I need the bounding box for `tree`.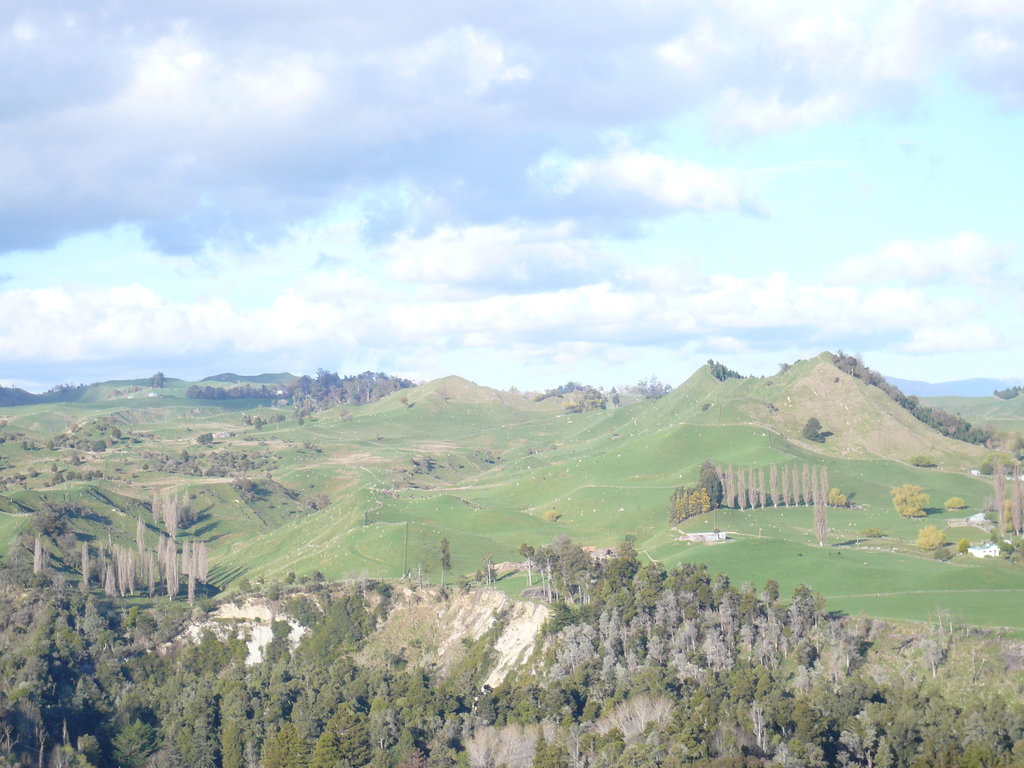
Here it is: bbox=(959, 538, 970, 554).
